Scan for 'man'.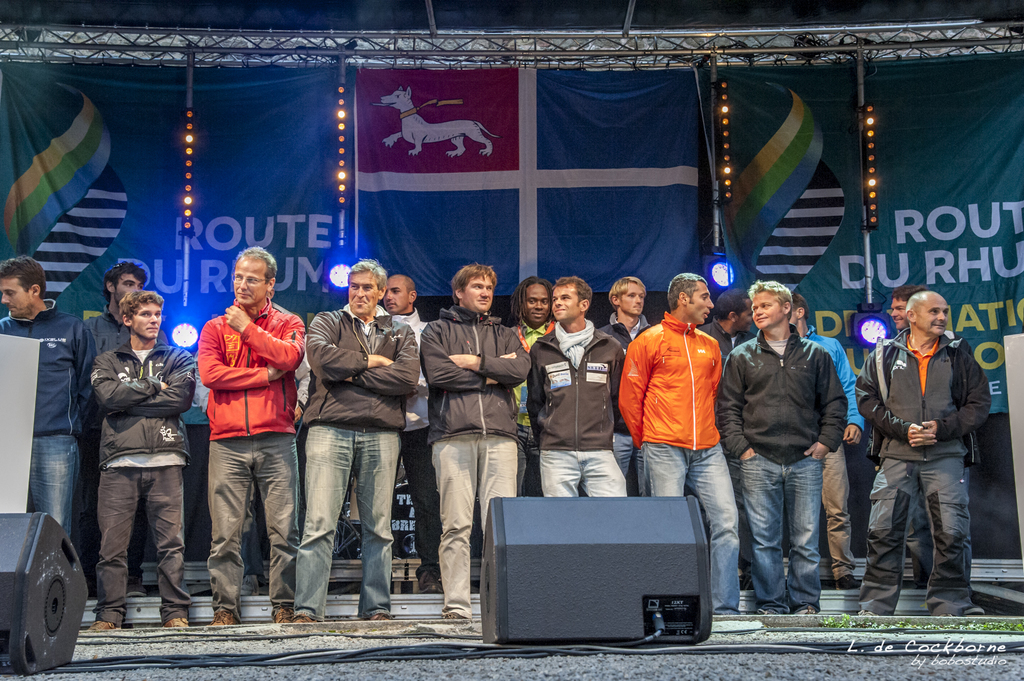
Scan result: {"left": 850, "top": 298, "right": 996, "bottom": 616}.
